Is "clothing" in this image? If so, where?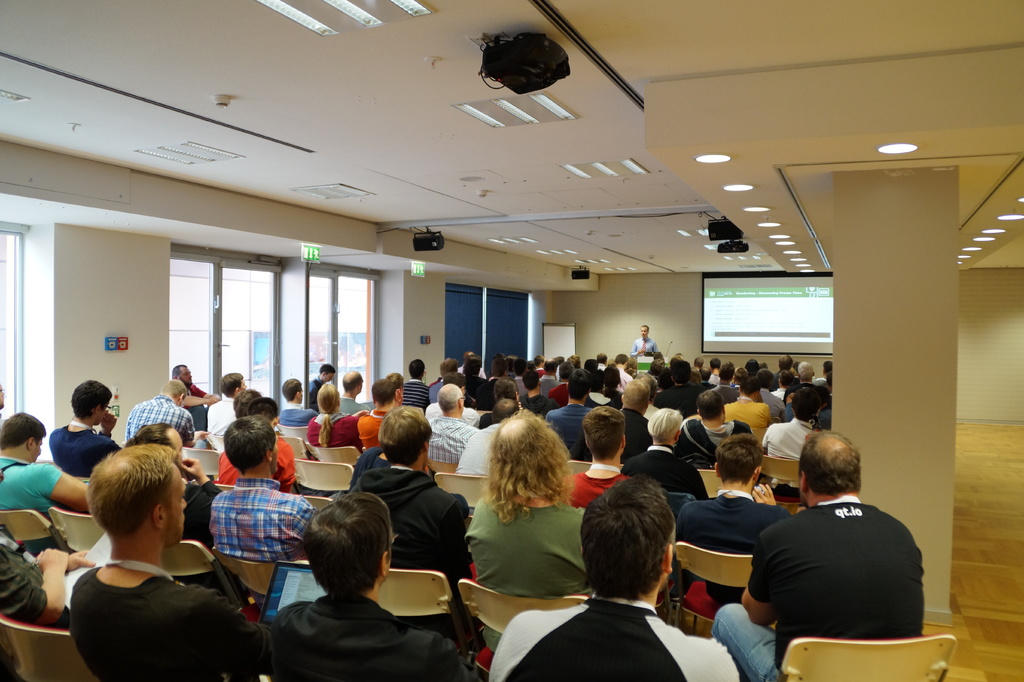
Yes, at 489, 590, 744, 681.
